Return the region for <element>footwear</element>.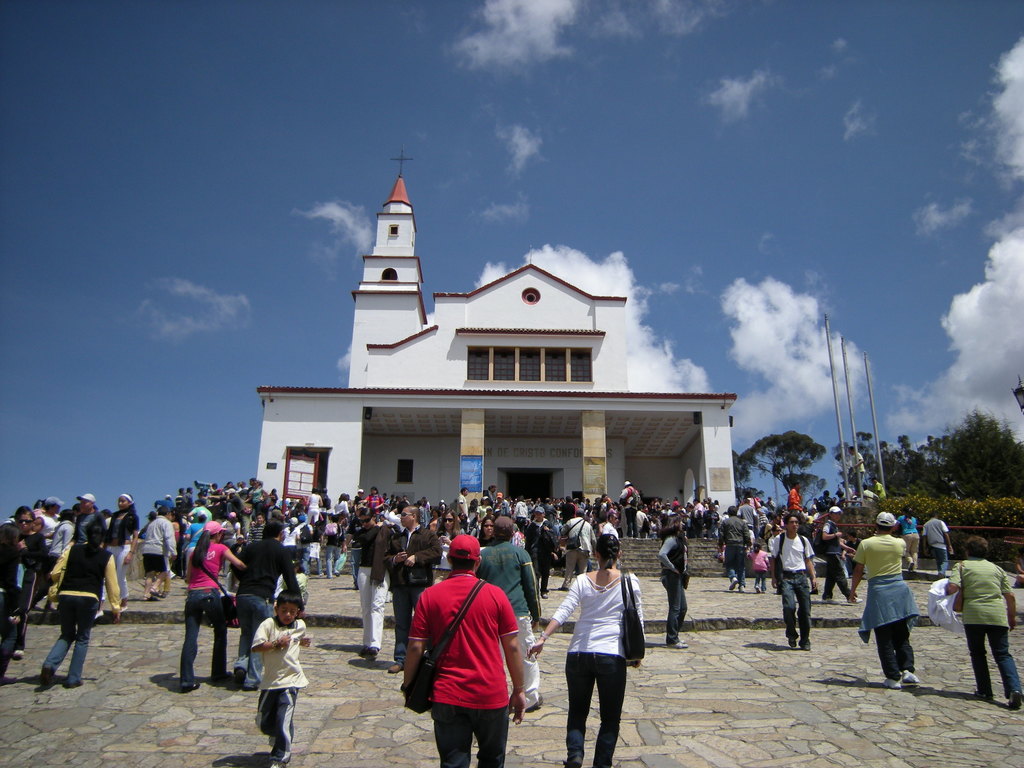
bbox=[94, 610, 103, 618].
